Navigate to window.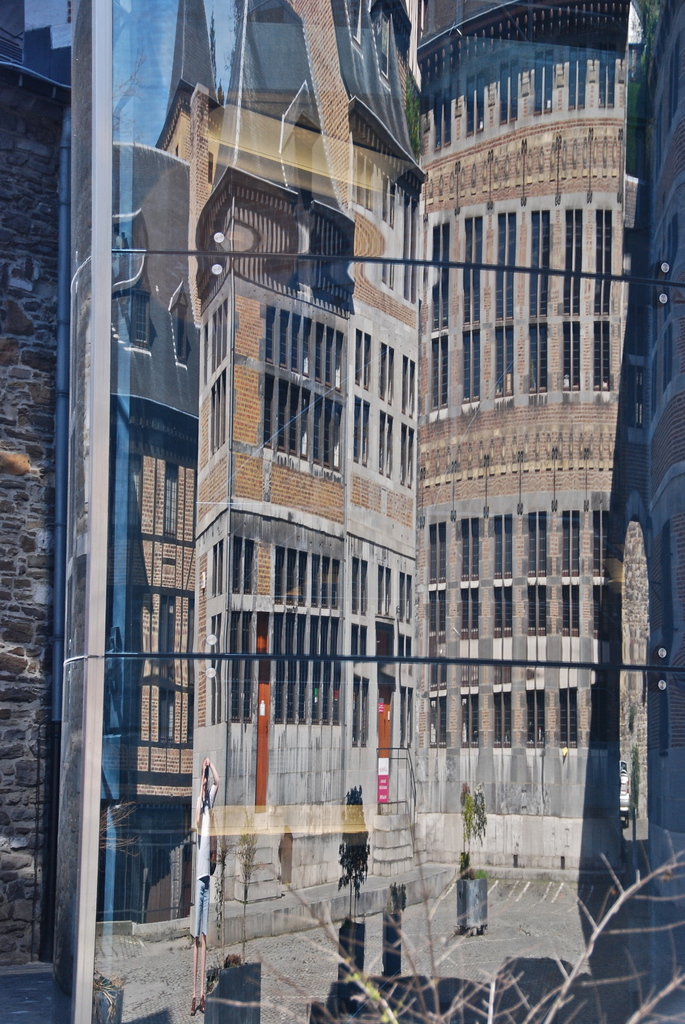
Navigation target: <bbox>531, 55, 553, 111</bbox>.
